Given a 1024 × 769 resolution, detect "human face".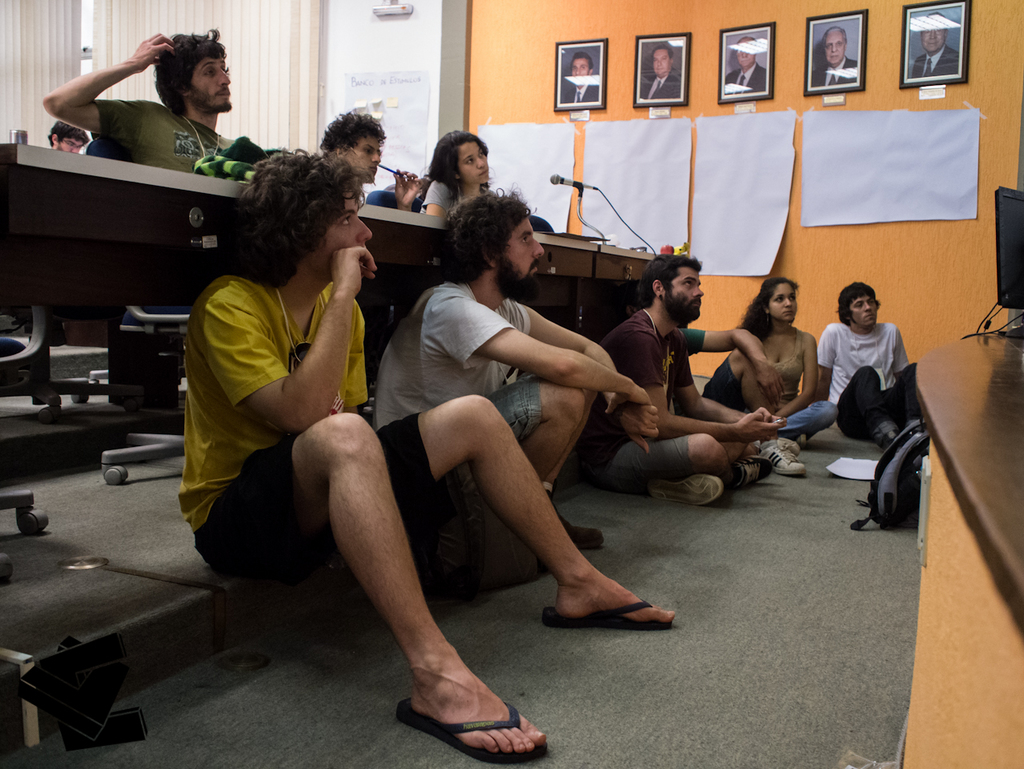
bbox=(668, 263, 704, 320).
